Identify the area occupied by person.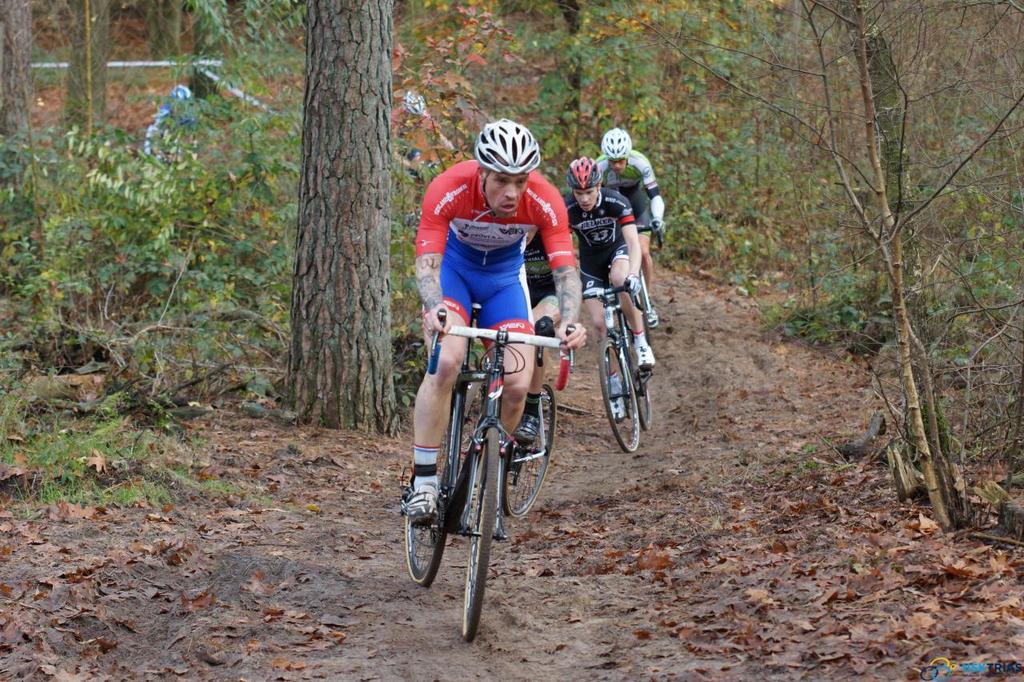
Area: Rect(594, 131, 670, 301).
